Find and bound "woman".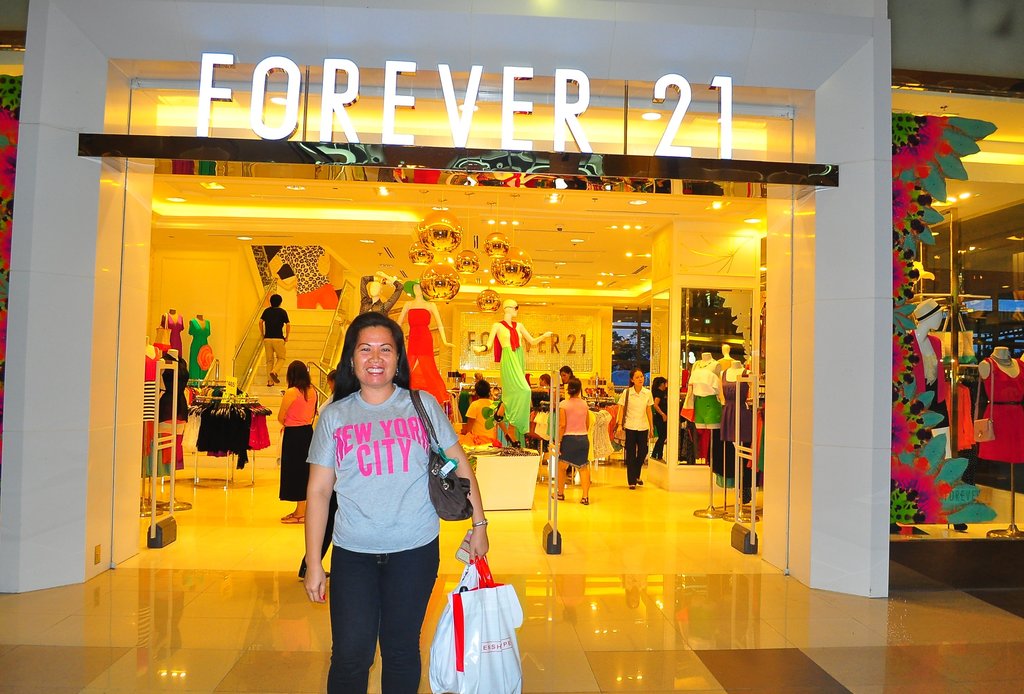
Bound: [x1=973, y1=340, x2=1023, y2=457].
